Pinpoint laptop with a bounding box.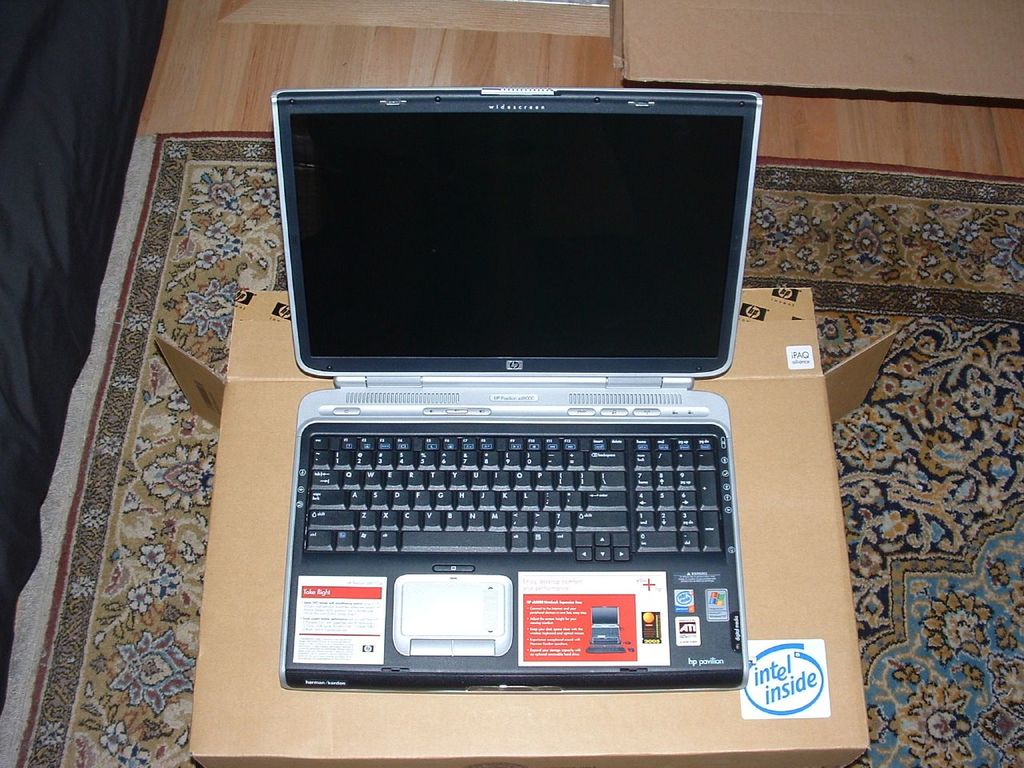
bbox(259, 77, 771, 698).
